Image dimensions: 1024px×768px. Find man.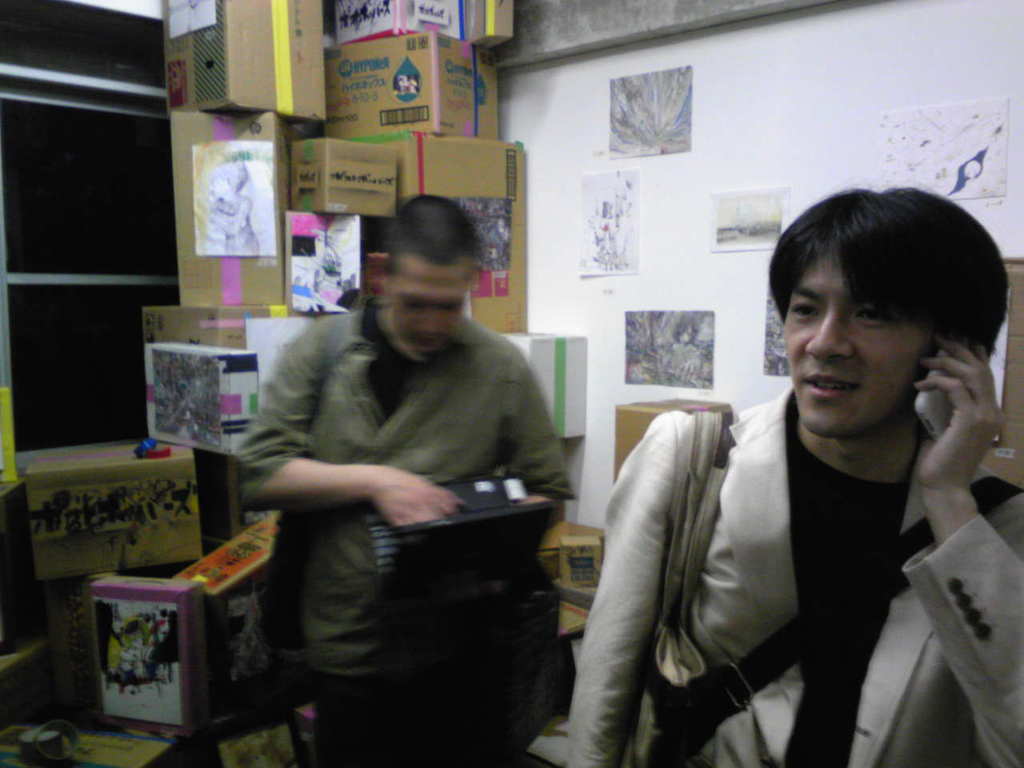
bbox=(218, 197, 587, 674).
